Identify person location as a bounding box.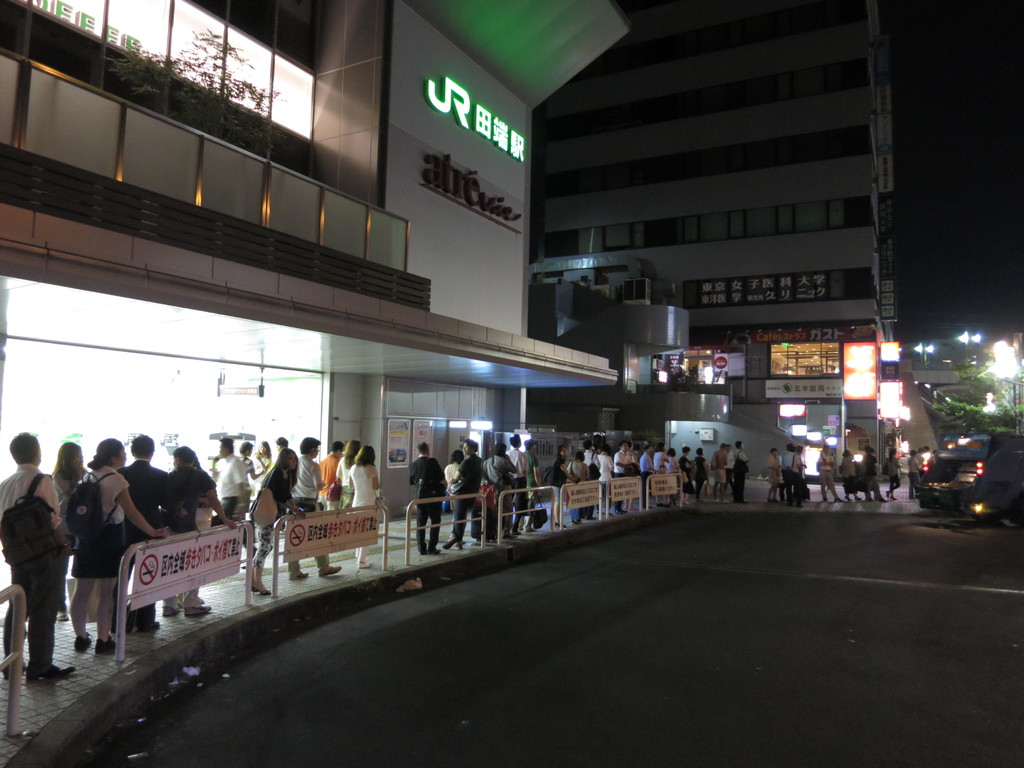
region(279, 436, 343, 582).
